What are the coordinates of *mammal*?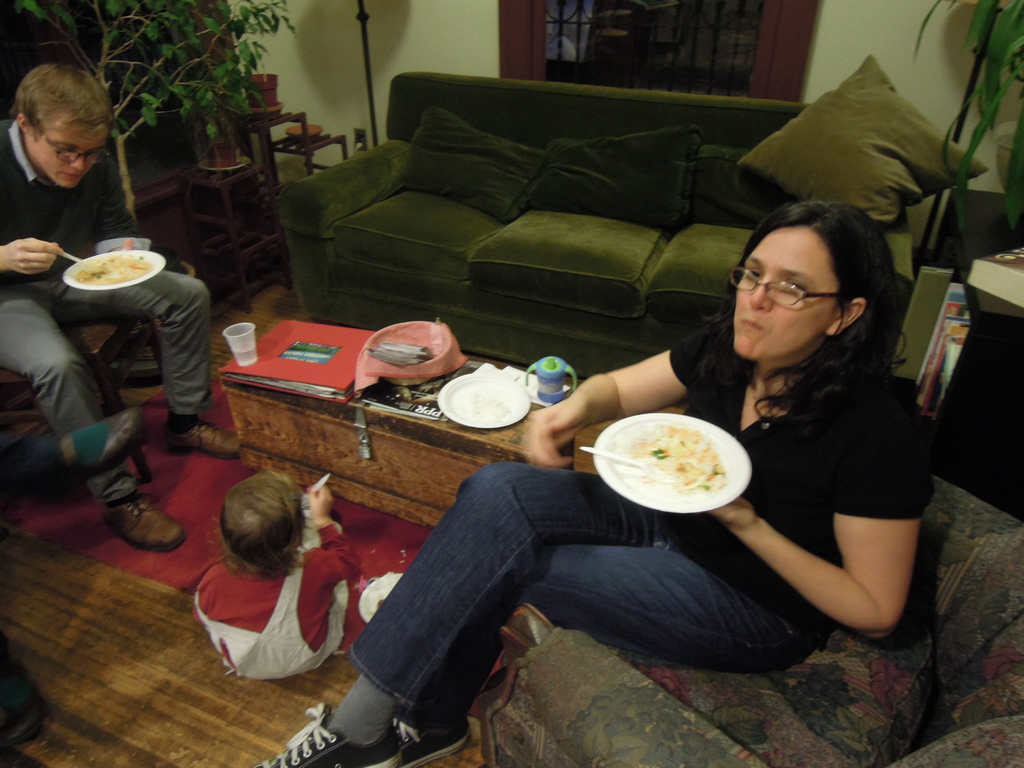
[174,474,371,692].
